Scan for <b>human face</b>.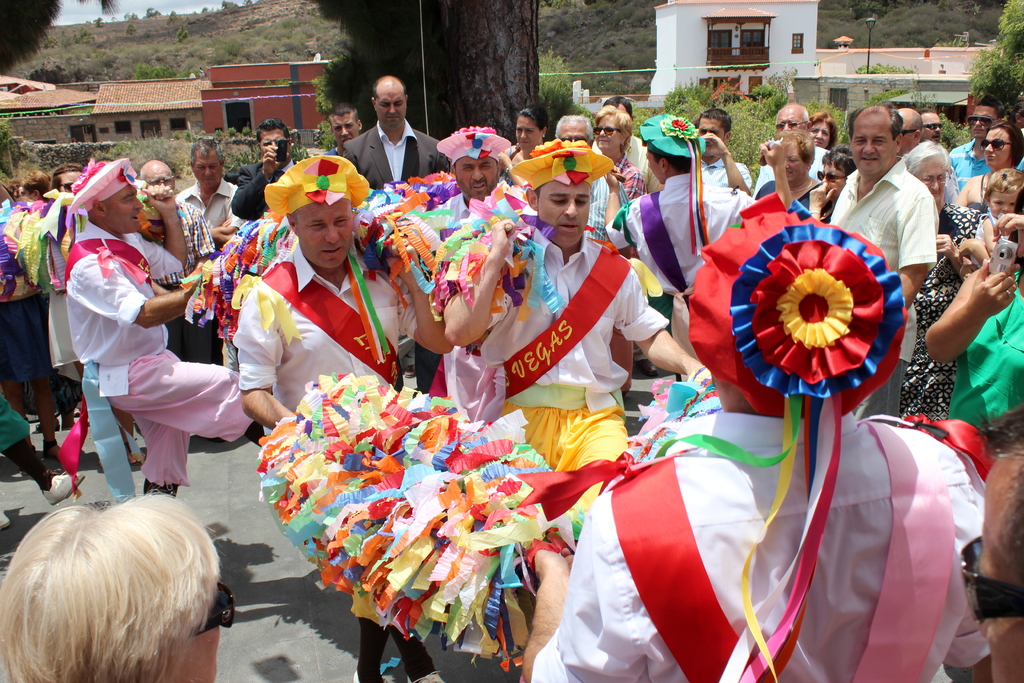
Scan result: select_region(920, 115, 949, 147).
